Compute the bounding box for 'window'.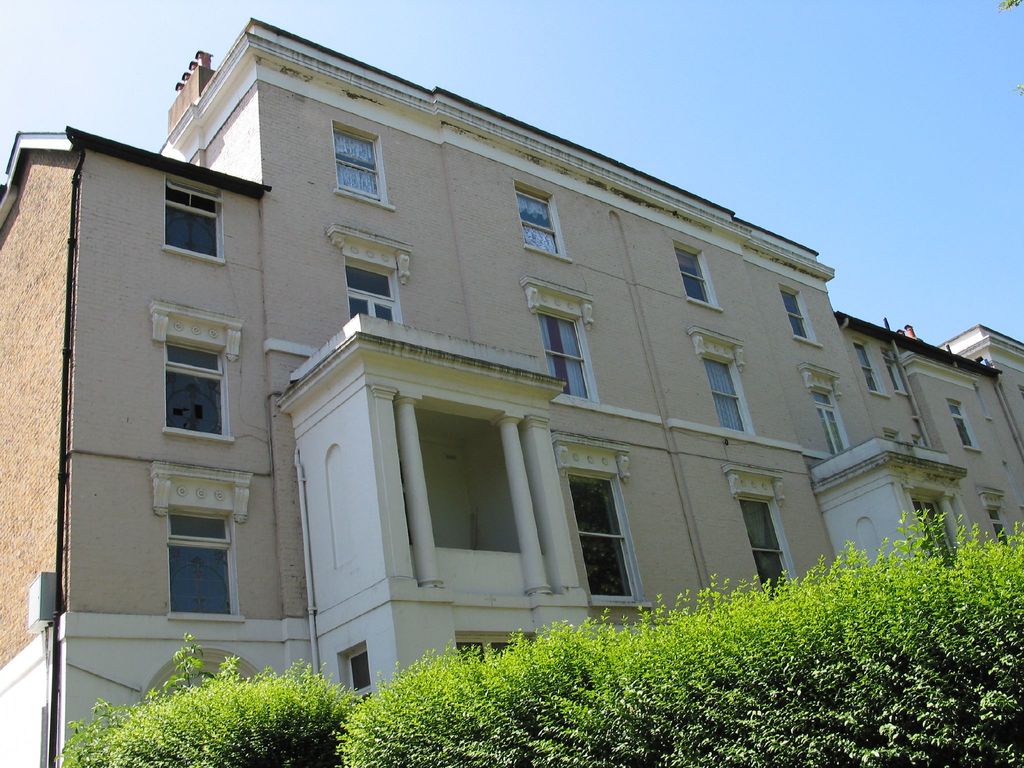
left=148, top=299, right=244, bottom=442.
